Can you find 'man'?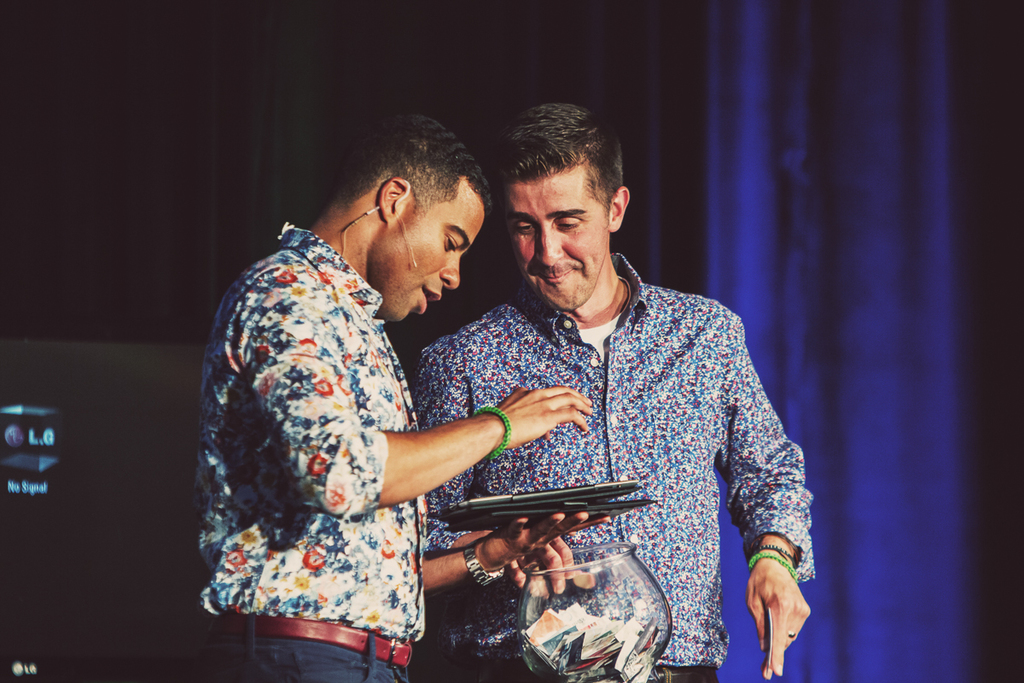
Yes, bounding box: bbox=[405, 119, 804, 658].
